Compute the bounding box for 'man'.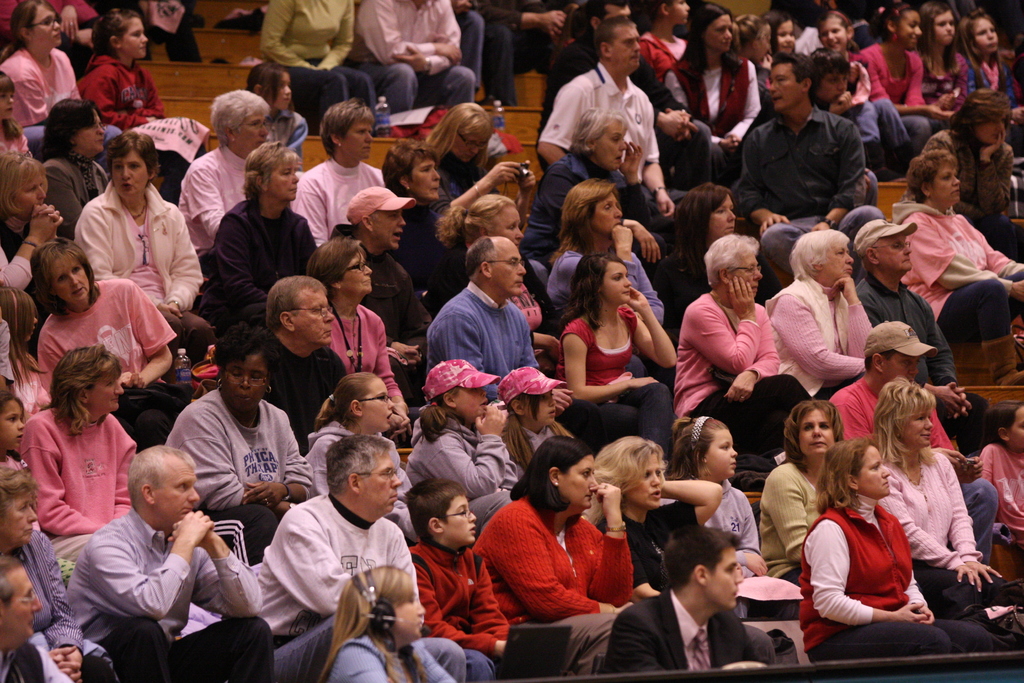
rect(807, 50, 881, 211).
